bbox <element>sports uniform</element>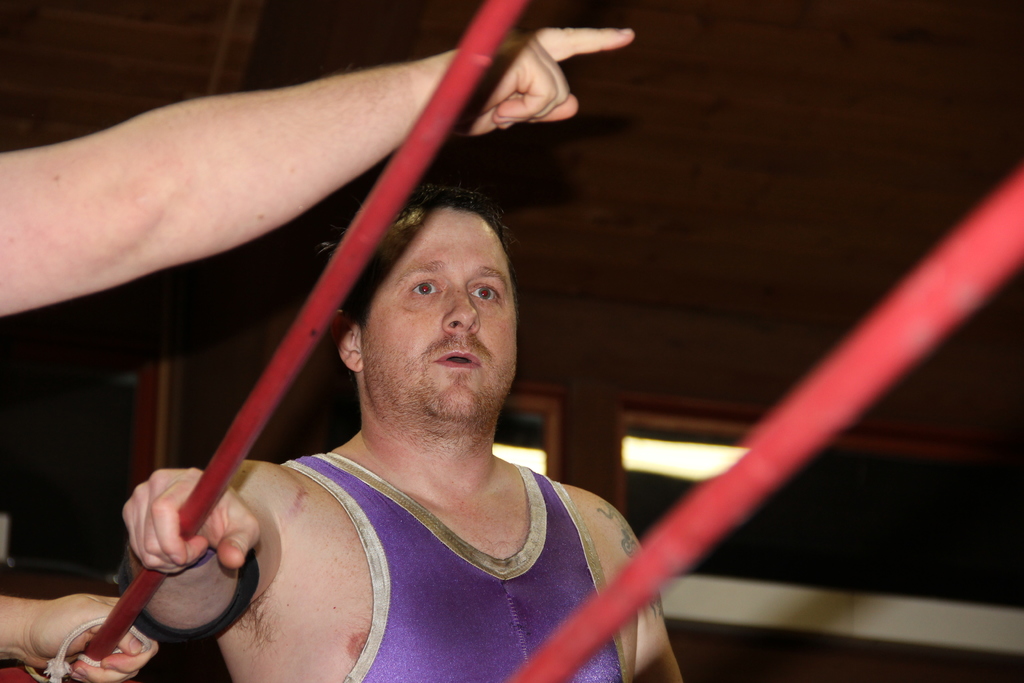
{"x1": 219, "y1": 440, "x2": 622, "y2": 682}
